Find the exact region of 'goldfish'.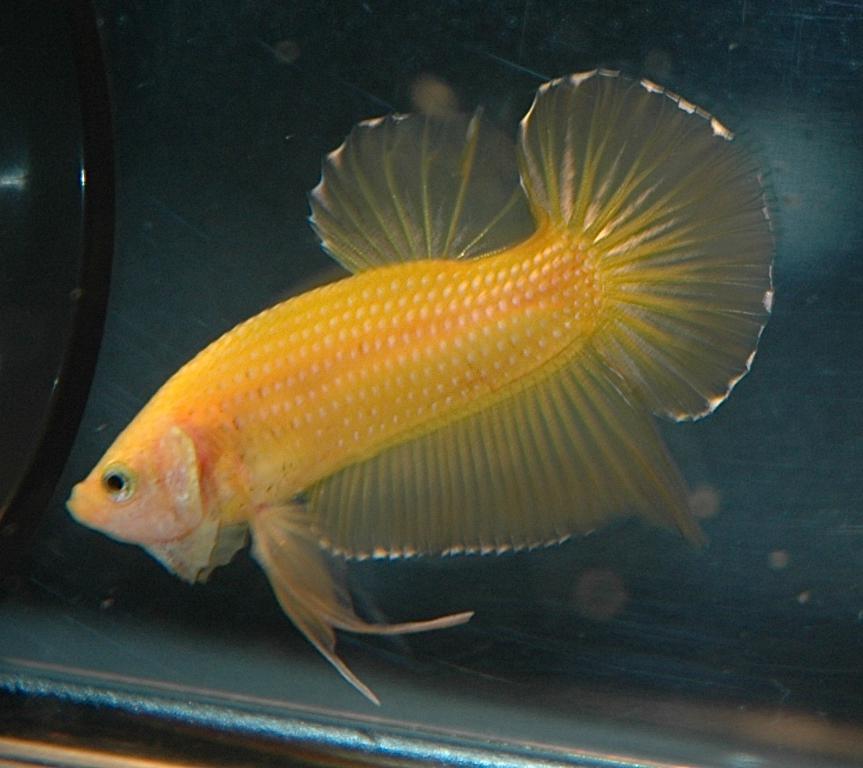
Exact region: l=38, t=85, r=797, b=703.
